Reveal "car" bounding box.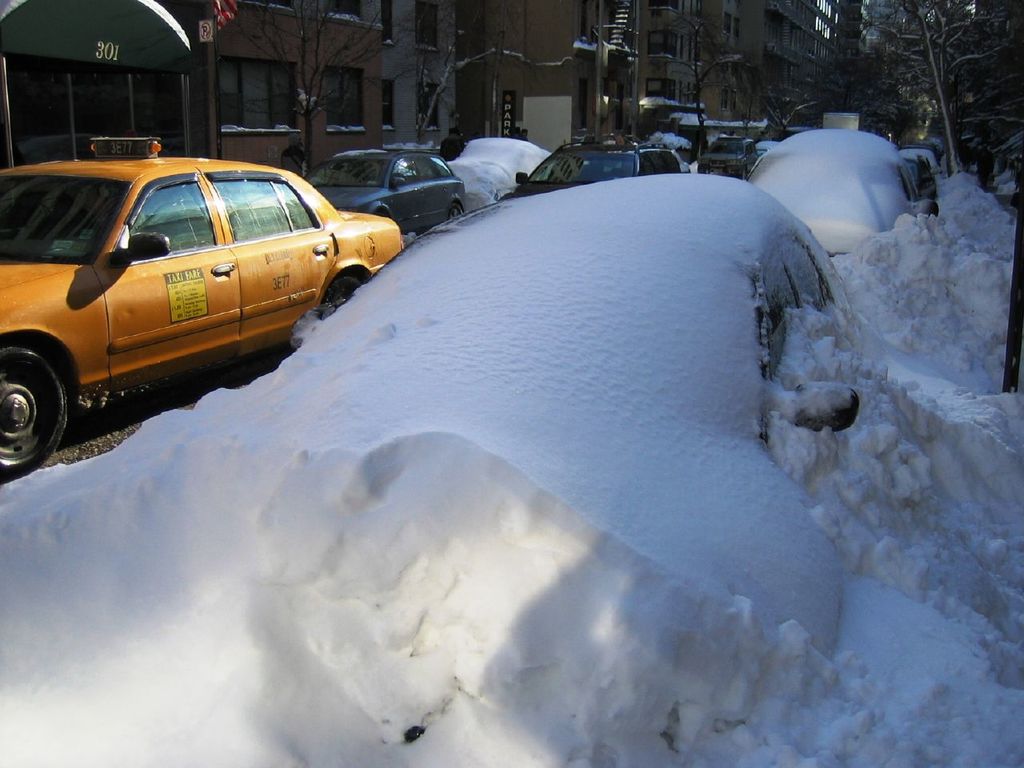
Revealed: [898,147,945,197].
